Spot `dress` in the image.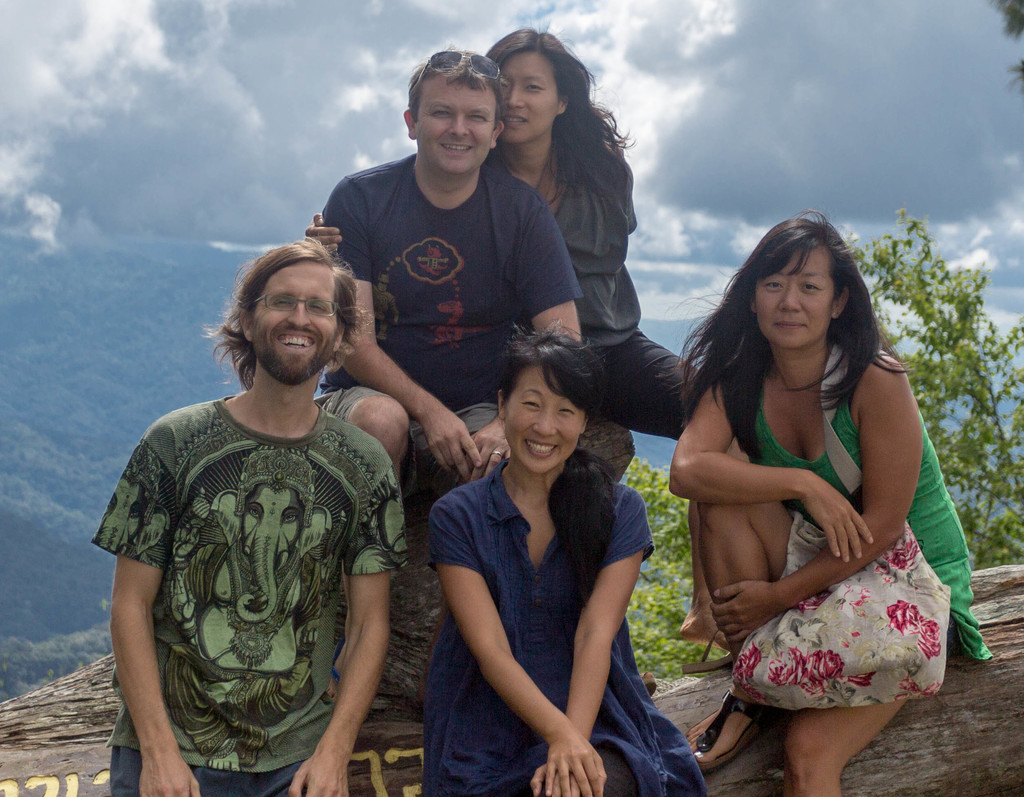
`dress` found at Rect(752, 389, 996, 667).
